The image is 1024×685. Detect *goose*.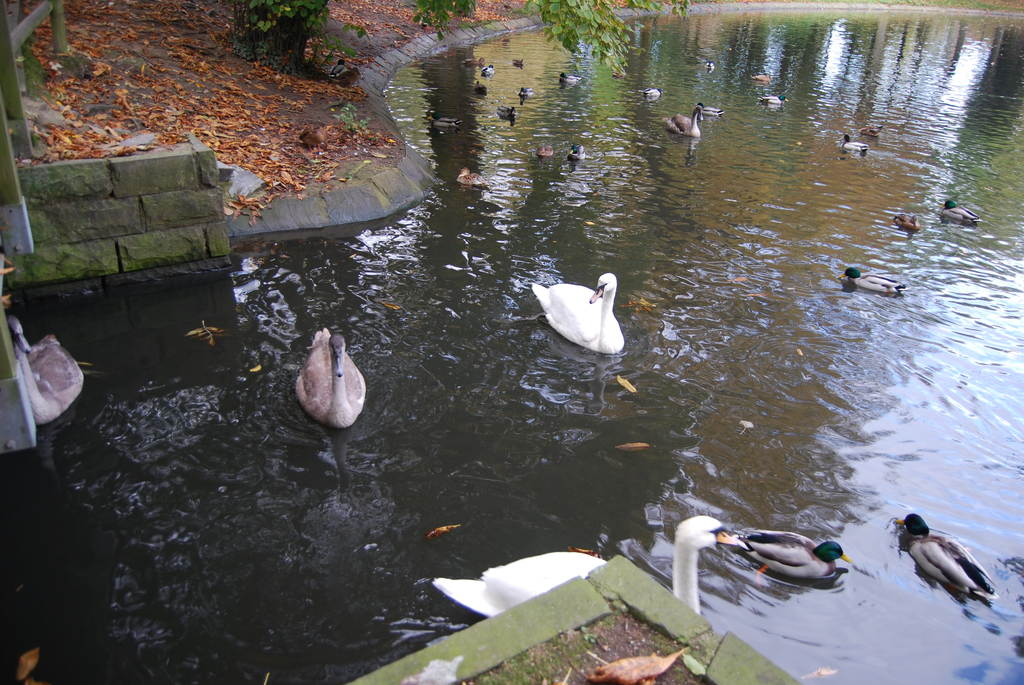
Detection: [531,274,624,352].
